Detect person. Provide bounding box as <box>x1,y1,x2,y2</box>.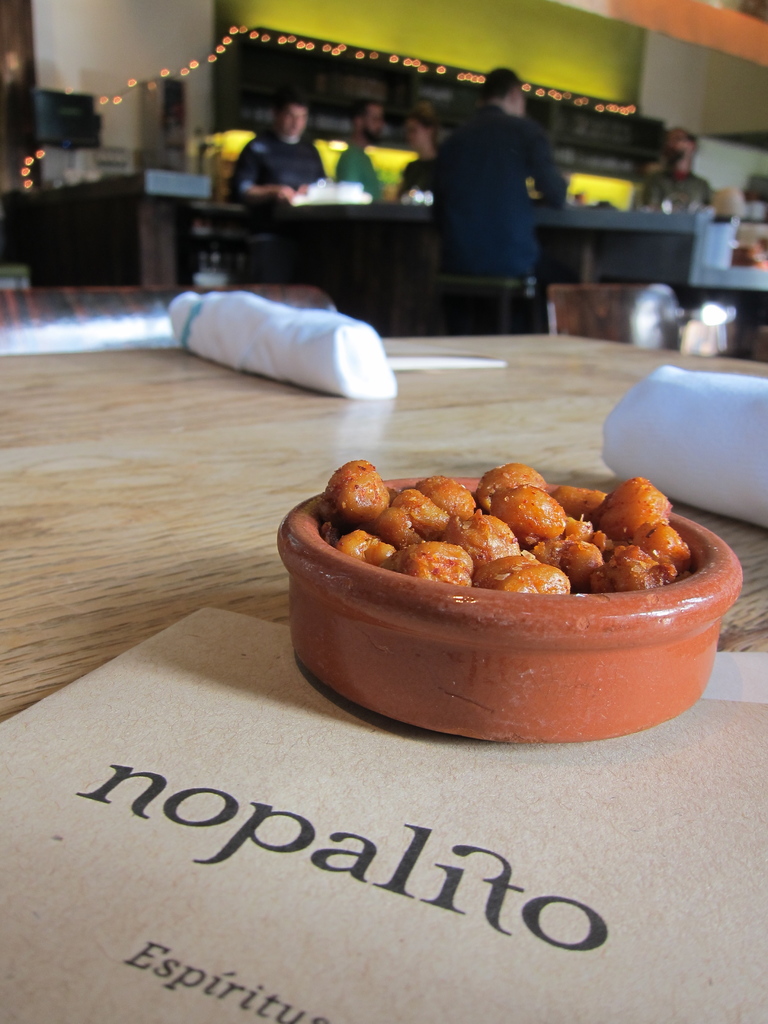
<box>228,99,326,209</box>.
